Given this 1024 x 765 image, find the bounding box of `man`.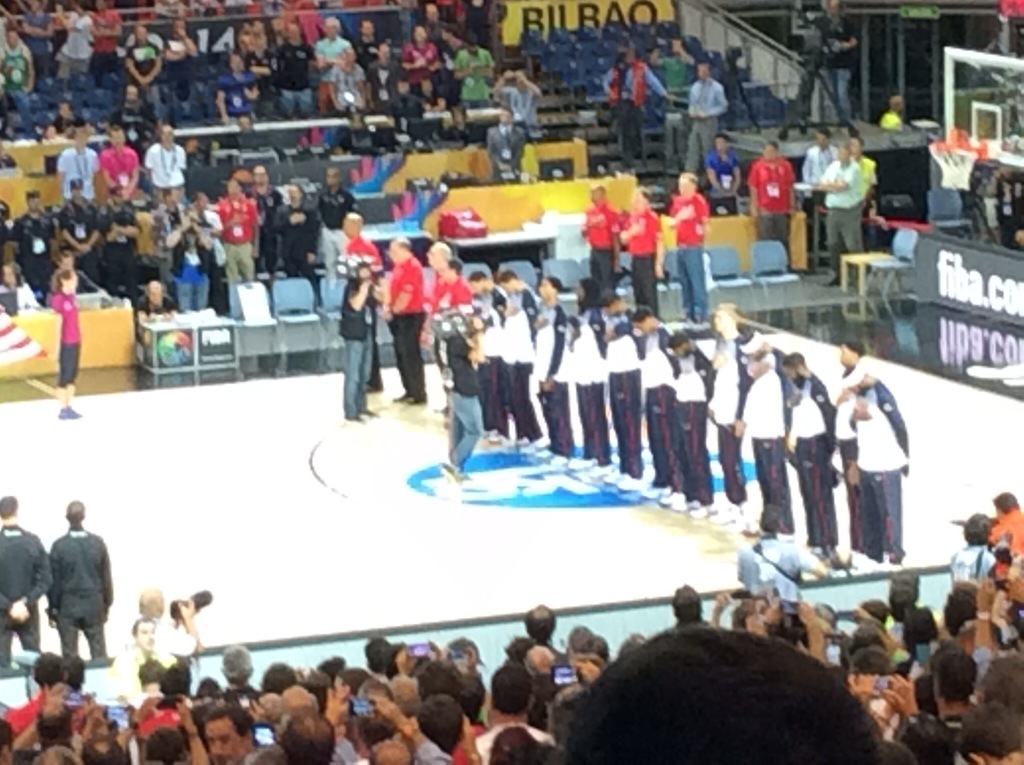
397, 15, 435, 99.
